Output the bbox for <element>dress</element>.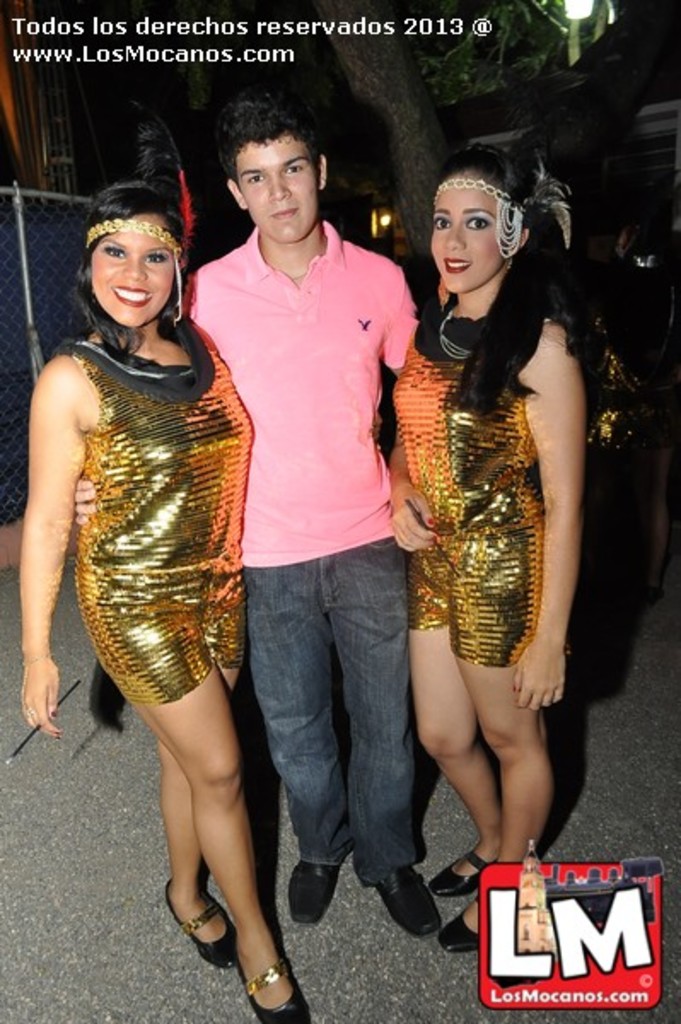
pyautogui.locateOnScreen(68, 311, 256, 705).
